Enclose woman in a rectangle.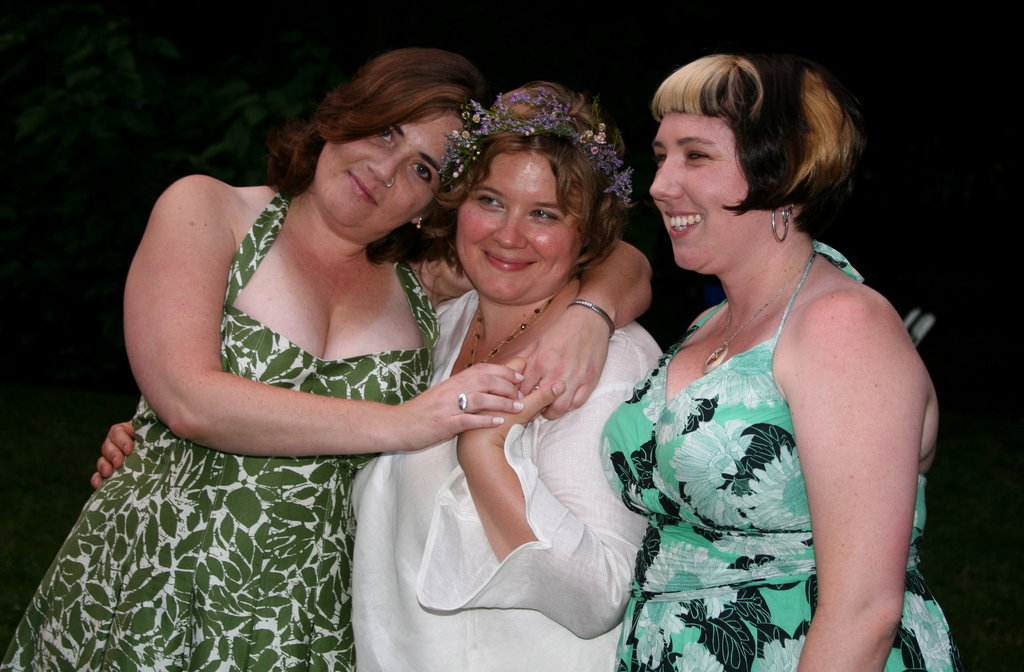
<region>557, 67, 922, 648</region>.
